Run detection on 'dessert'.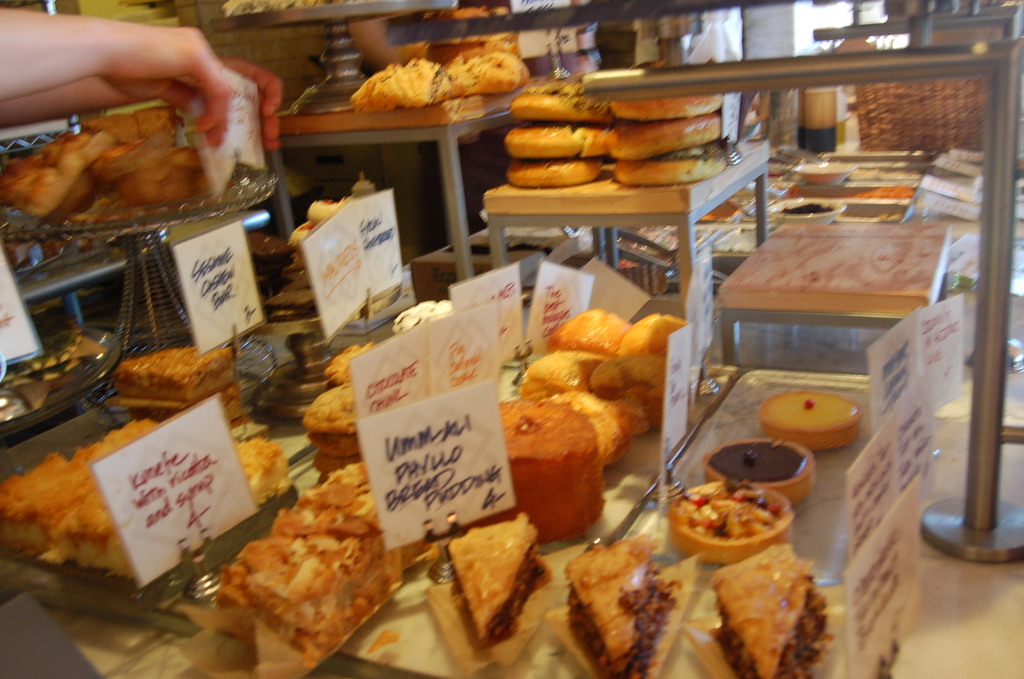
Result: (528, 350, 600, 397).
